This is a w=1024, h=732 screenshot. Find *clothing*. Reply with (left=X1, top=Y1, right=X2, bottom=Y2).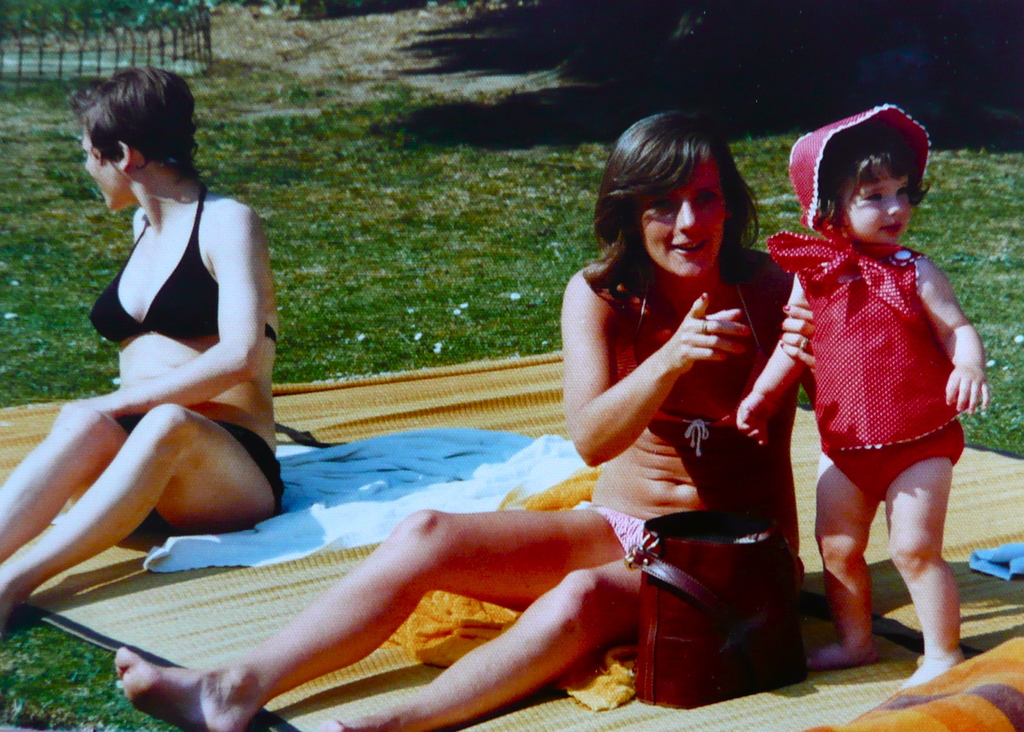
(left=97, top=183, right=276, bottom=343).
